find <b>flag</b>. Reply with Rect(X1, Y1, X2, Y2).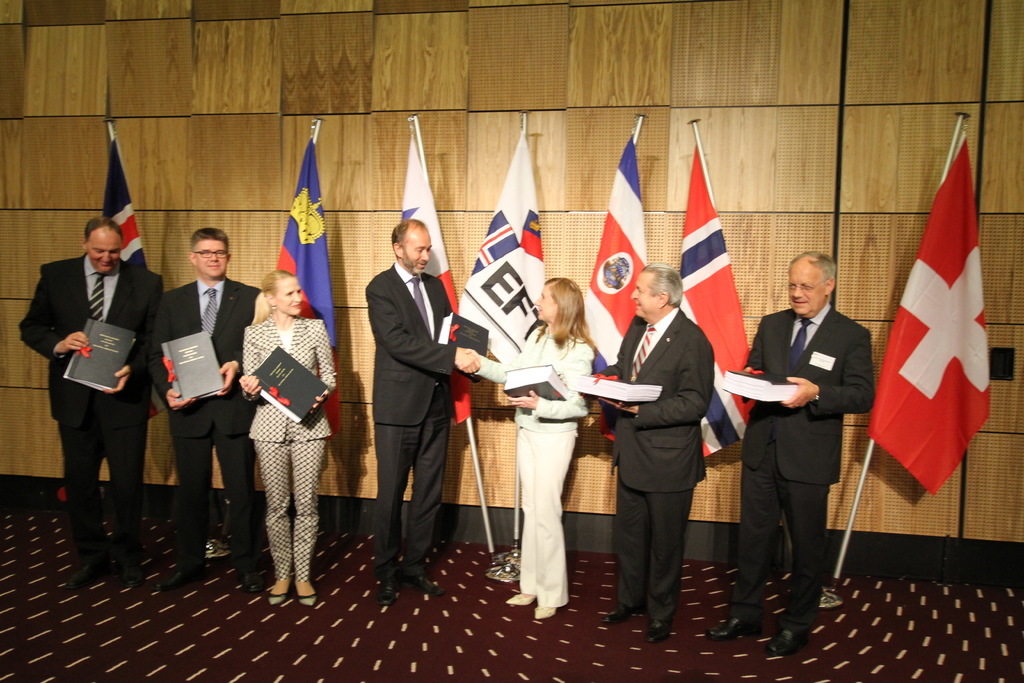
Rect(94, 142, 172, 419).
